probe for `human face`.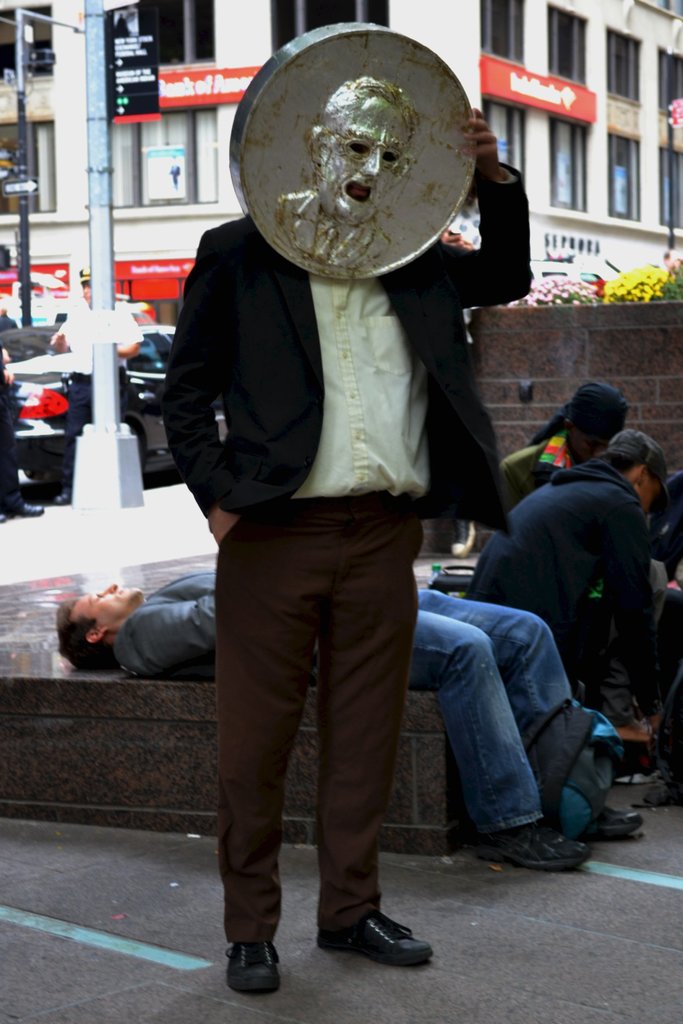
Probe result: rect(319, 101, 398, 216).
